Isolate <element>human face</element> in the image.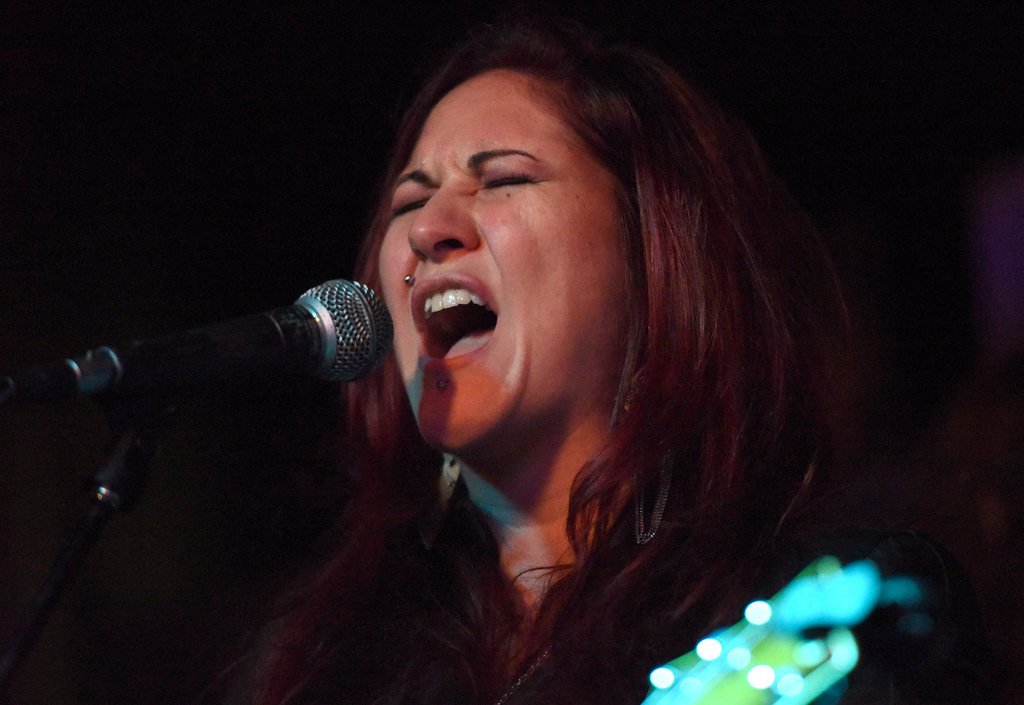
Isolated region: box(375, 71, 634, 457).
